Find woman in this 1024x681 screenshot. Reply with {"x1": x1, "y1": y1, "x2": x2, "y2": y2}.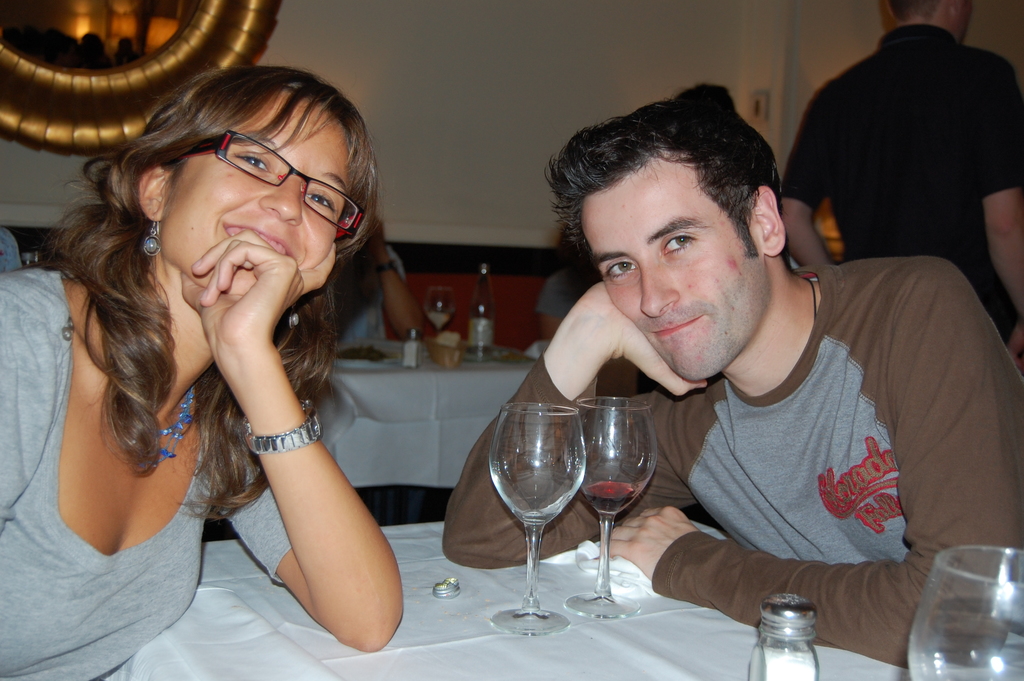
{"x1": 0, "y1": 63, "x2": 404, "y2": 680}.
